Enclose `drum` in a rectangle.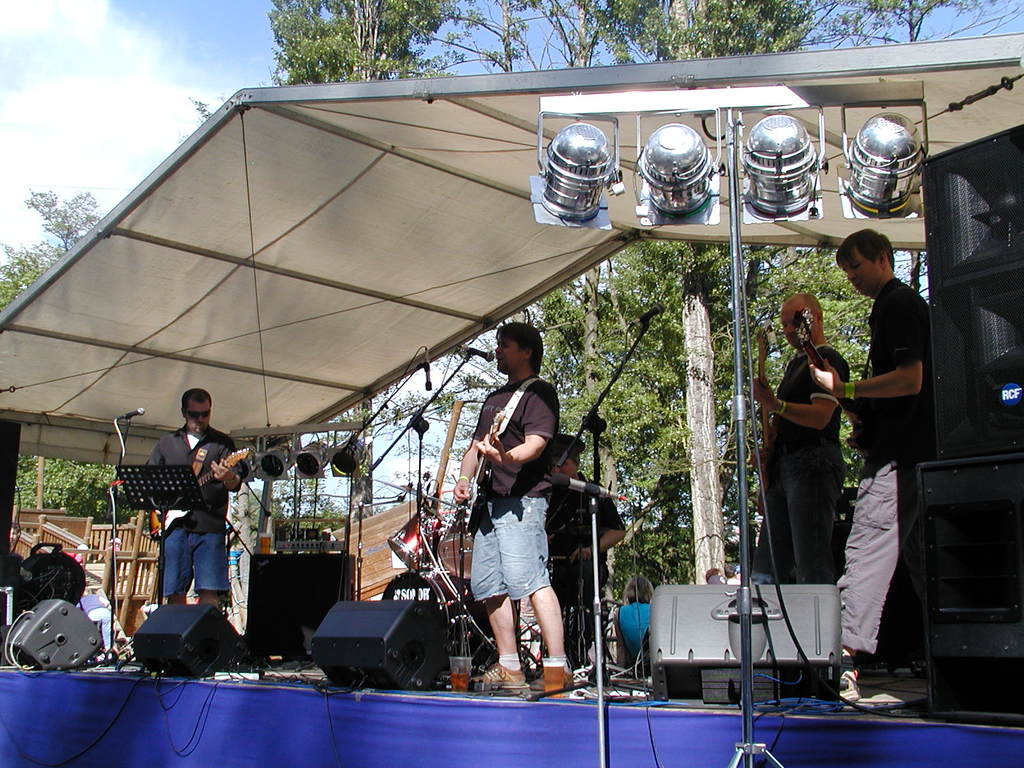
l=380, t=574, r=493, b=673.
